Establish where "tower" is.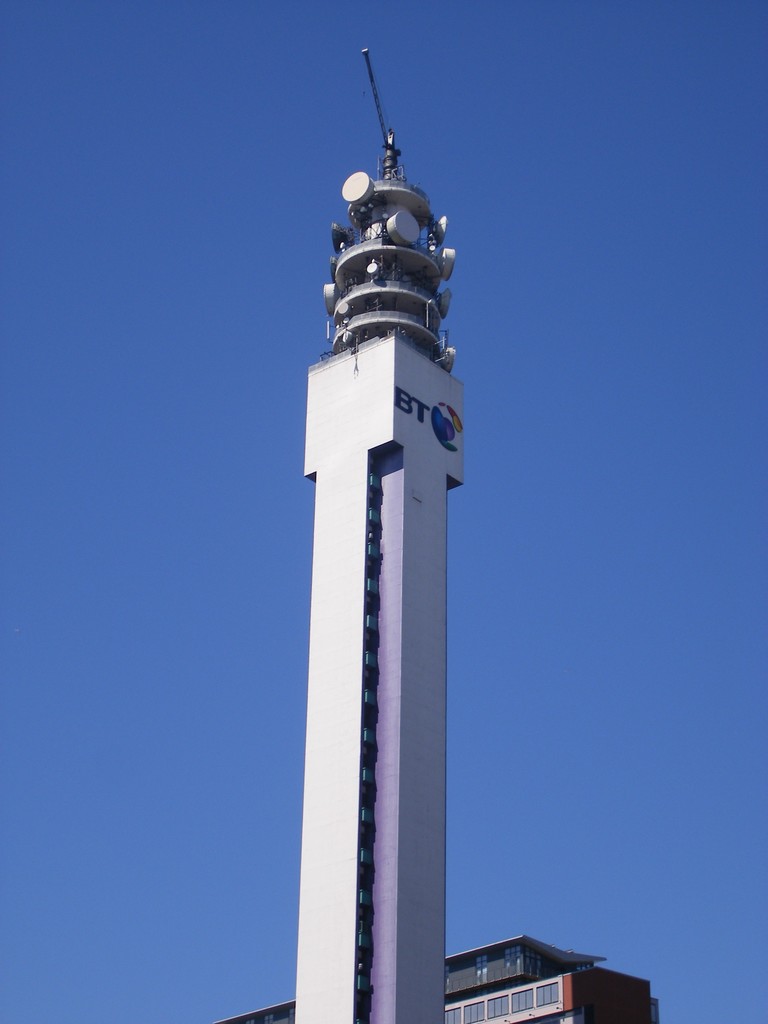
Established at detection(301, 120, 464, 1023).
